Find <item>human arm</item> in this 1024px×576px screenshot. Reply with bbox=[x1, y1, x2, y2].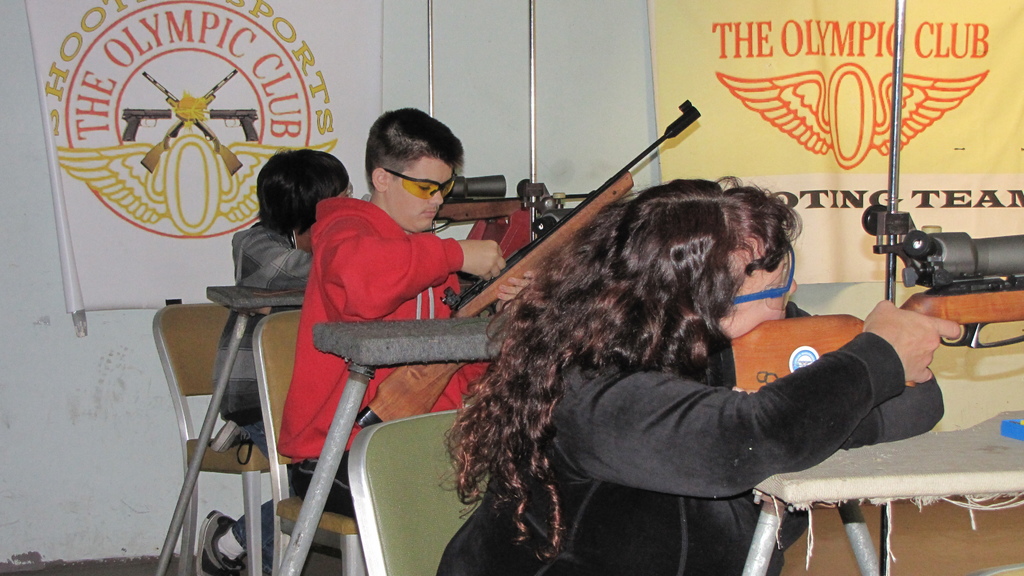
bbox=[314, 204, 520, 313].
